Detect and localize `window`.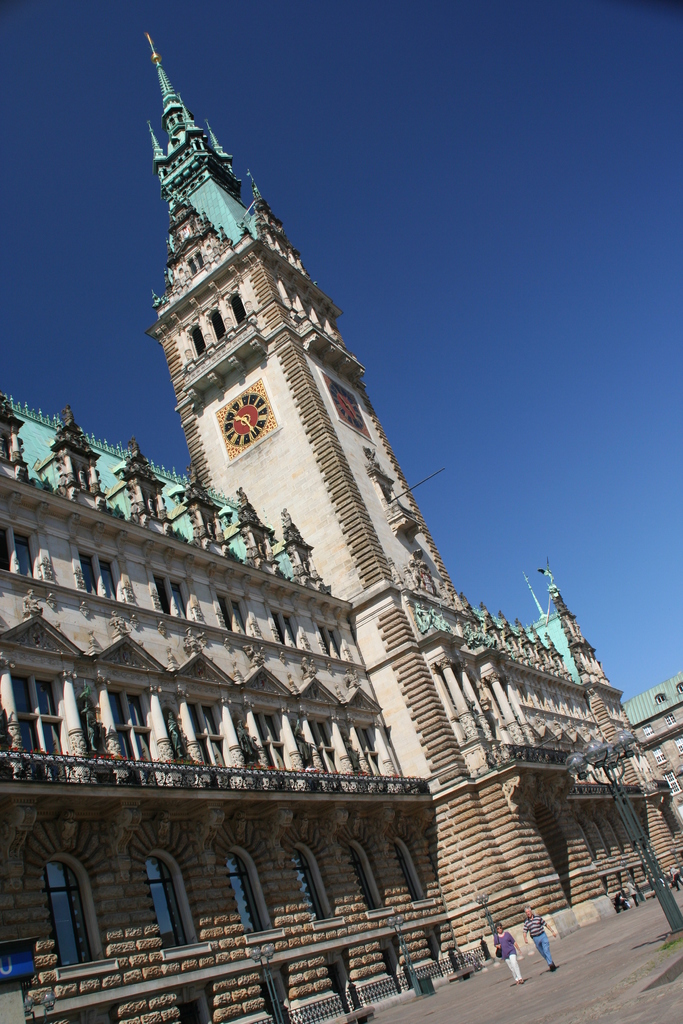
Localized at pyautogui.locateOnScreen(176, 317, 206, 354).
